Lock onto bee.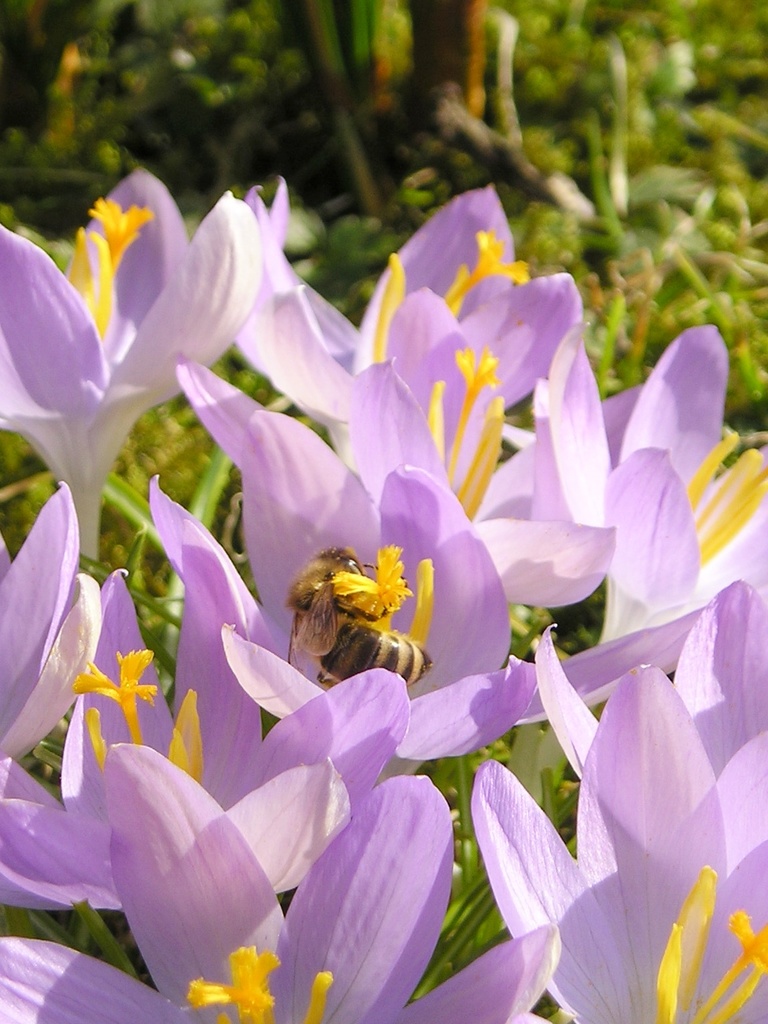
Locked: 275 544 439 688.
